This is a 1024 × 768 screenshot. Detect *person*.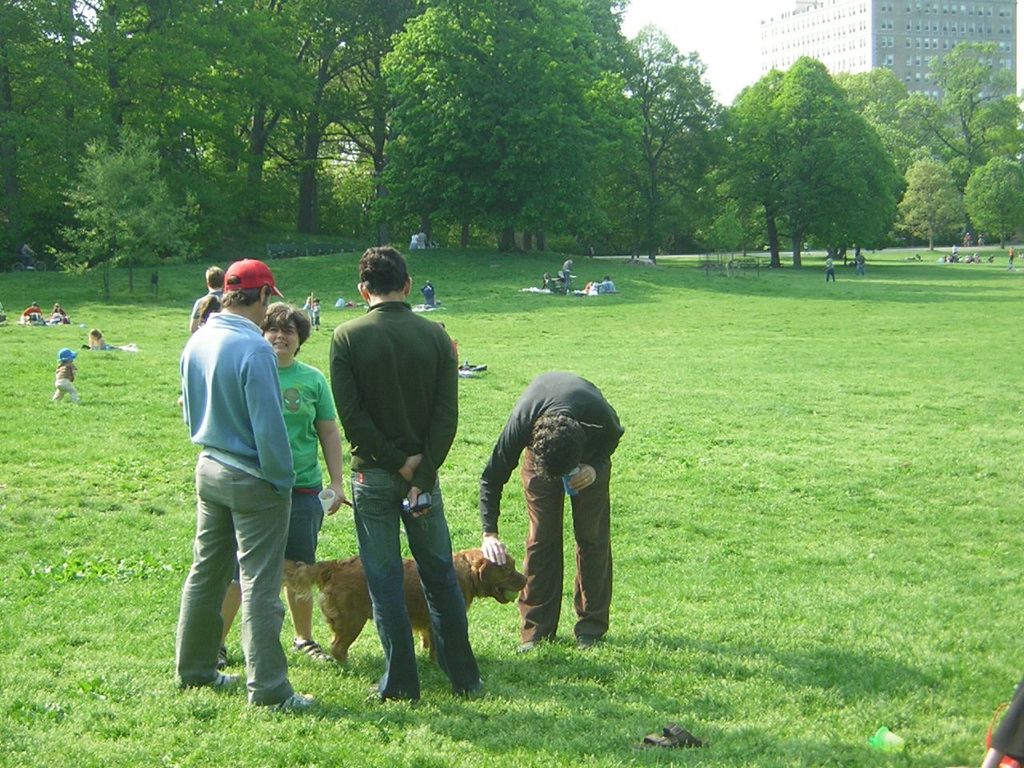
[left=191, top=269, right=226, bottom=322].
